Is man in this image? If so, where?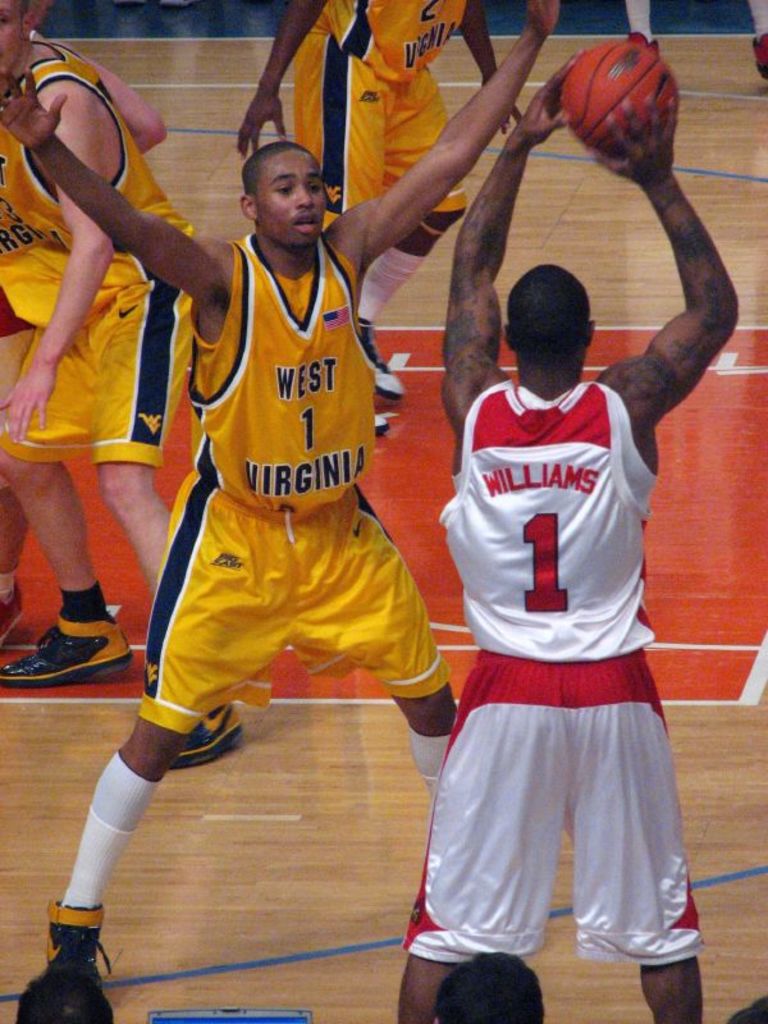
Yes, at (389,52,748,1023).
